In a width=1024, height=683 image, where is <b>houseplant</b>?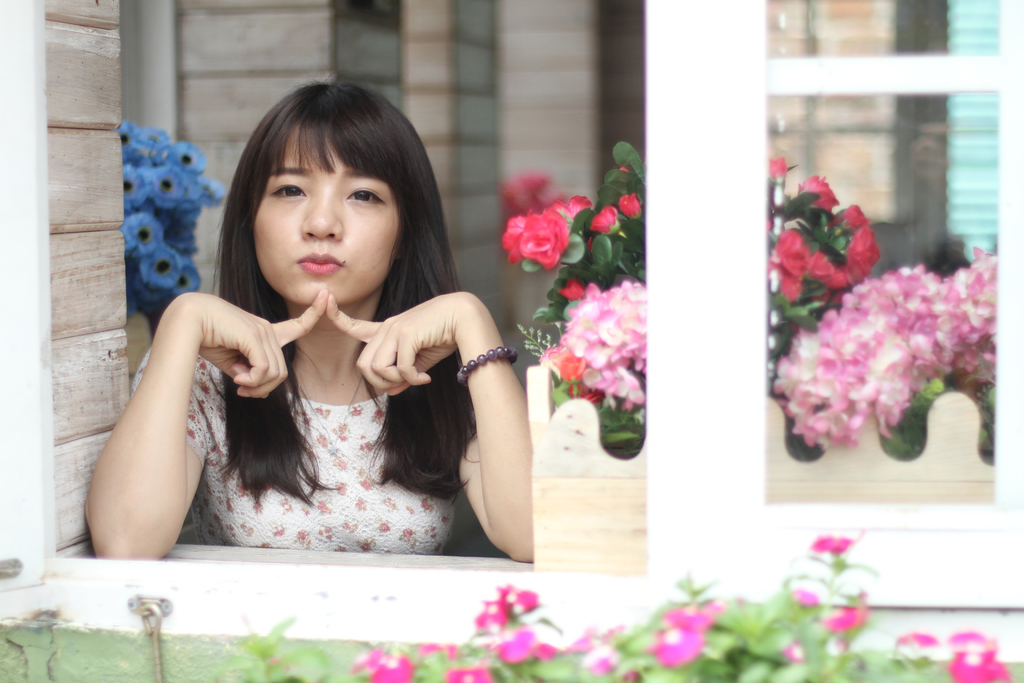
515, 136, 1002, 573.
